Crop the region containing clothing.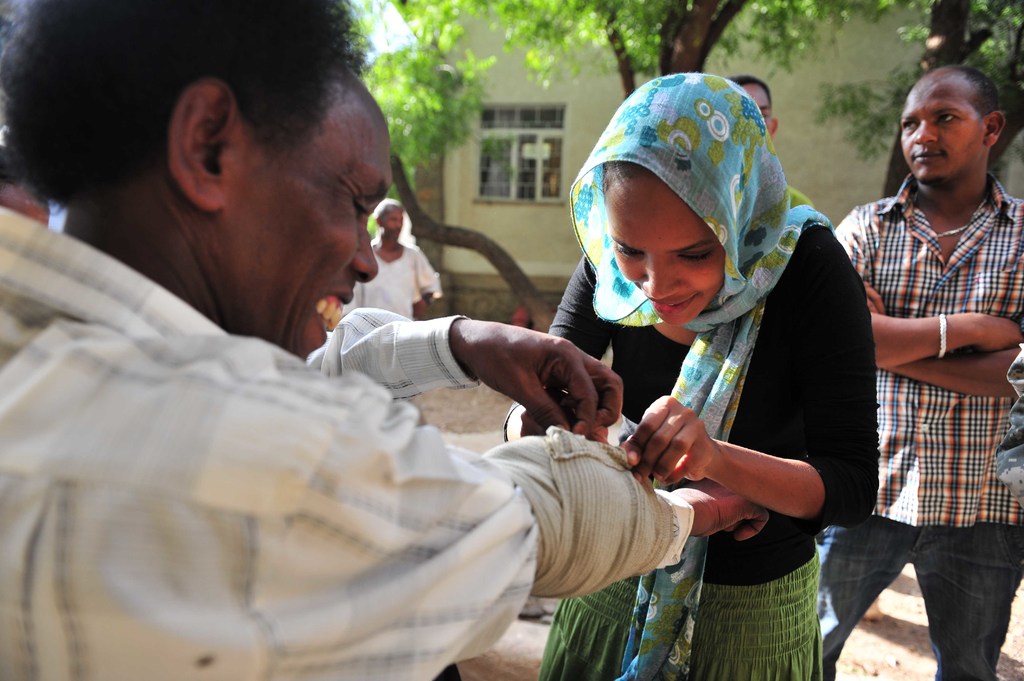
Crop region: locate(524, 63, 877, 680).
